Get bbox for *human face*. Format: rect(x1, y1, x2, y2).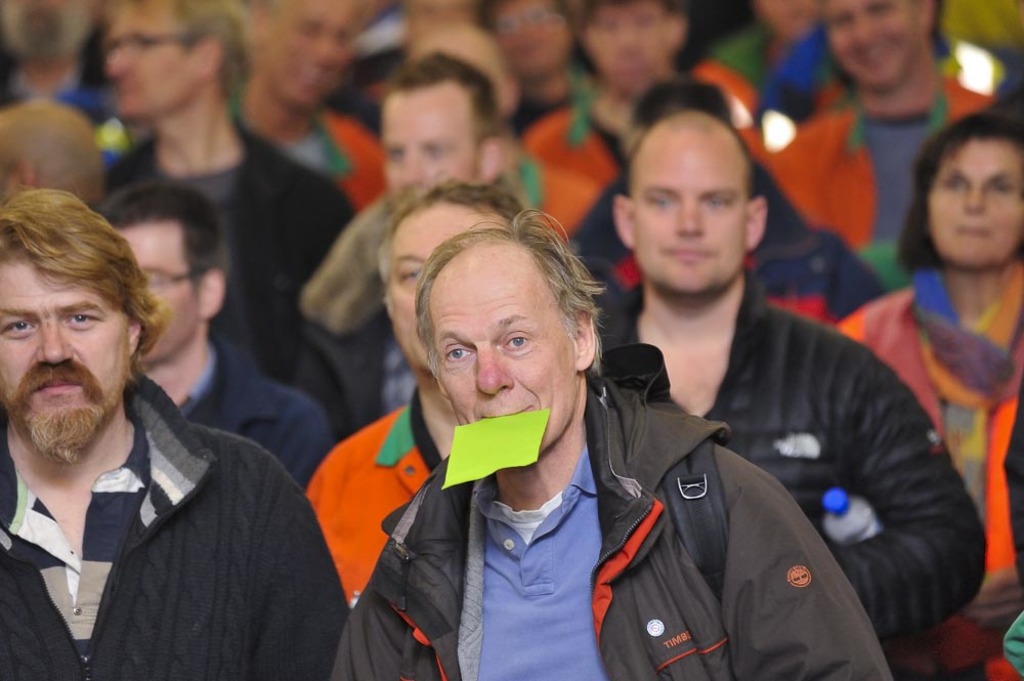
rect(118, 224, 203, 361).
